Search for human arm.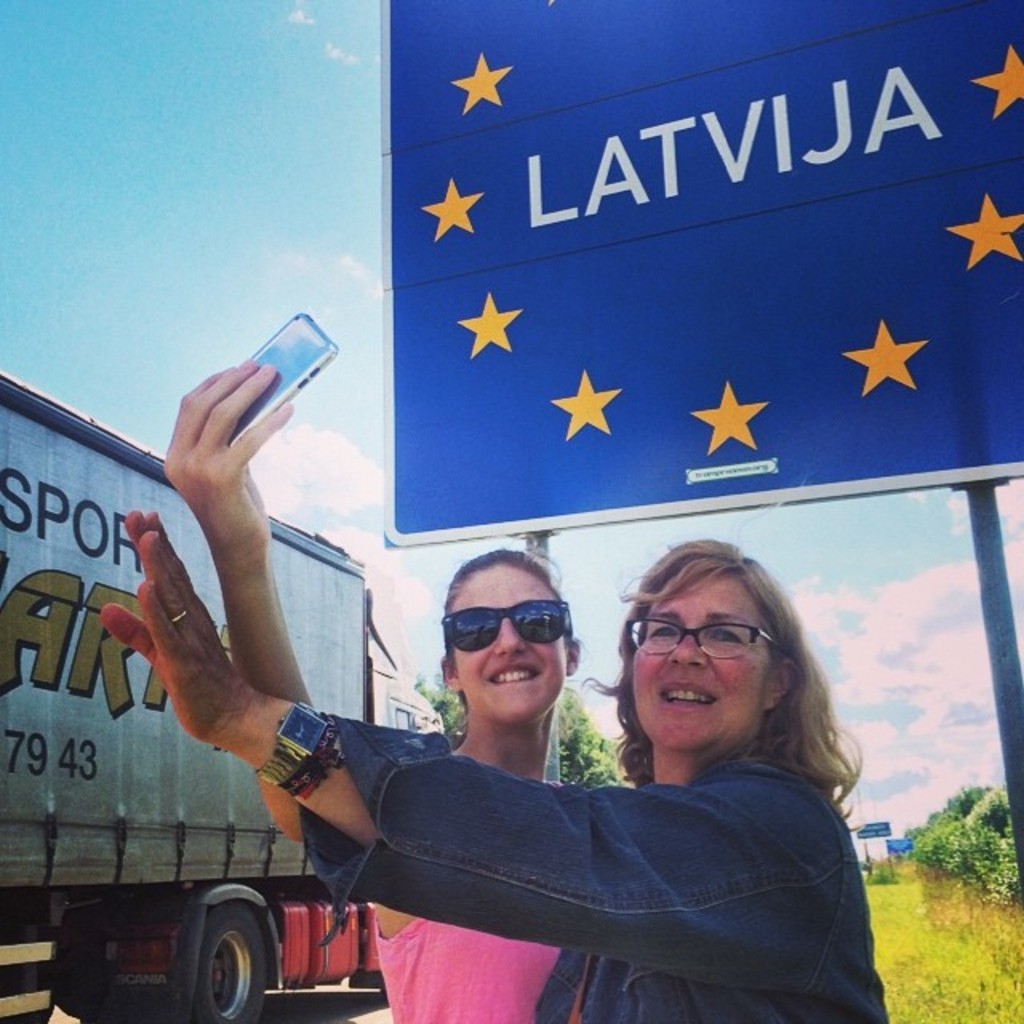
Found at 154:349:328:846.
